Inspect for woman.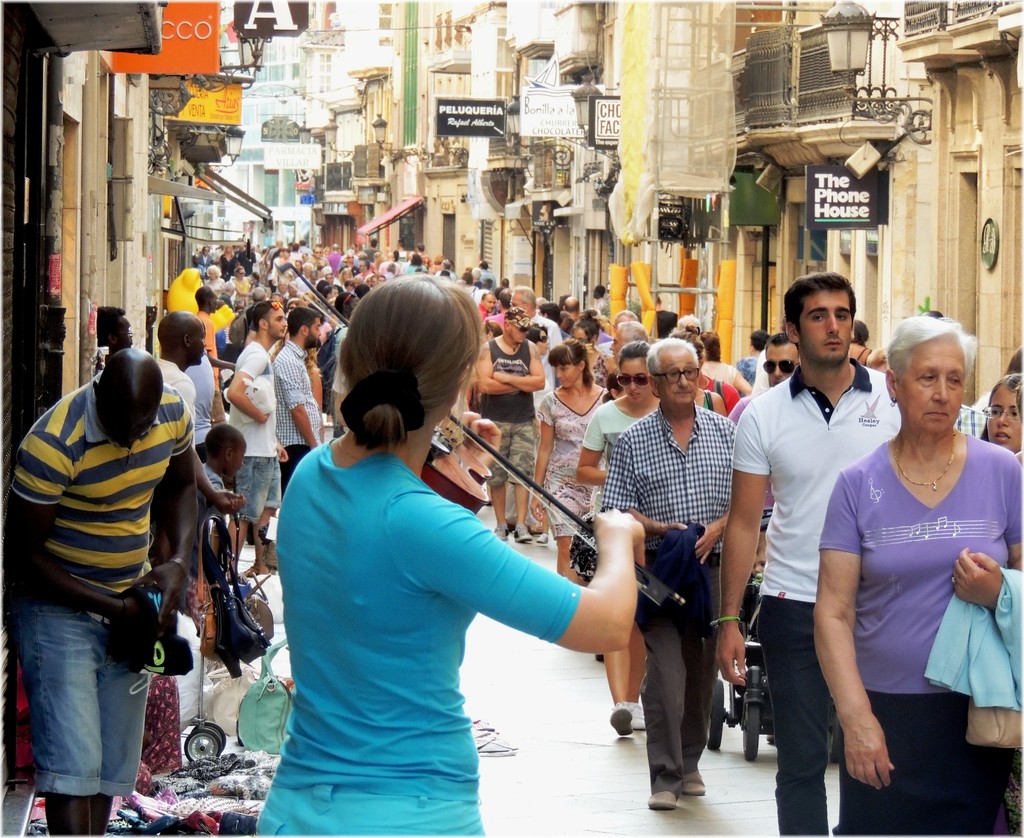
Inspection: <region>576, 340, 660, 732</region>.
